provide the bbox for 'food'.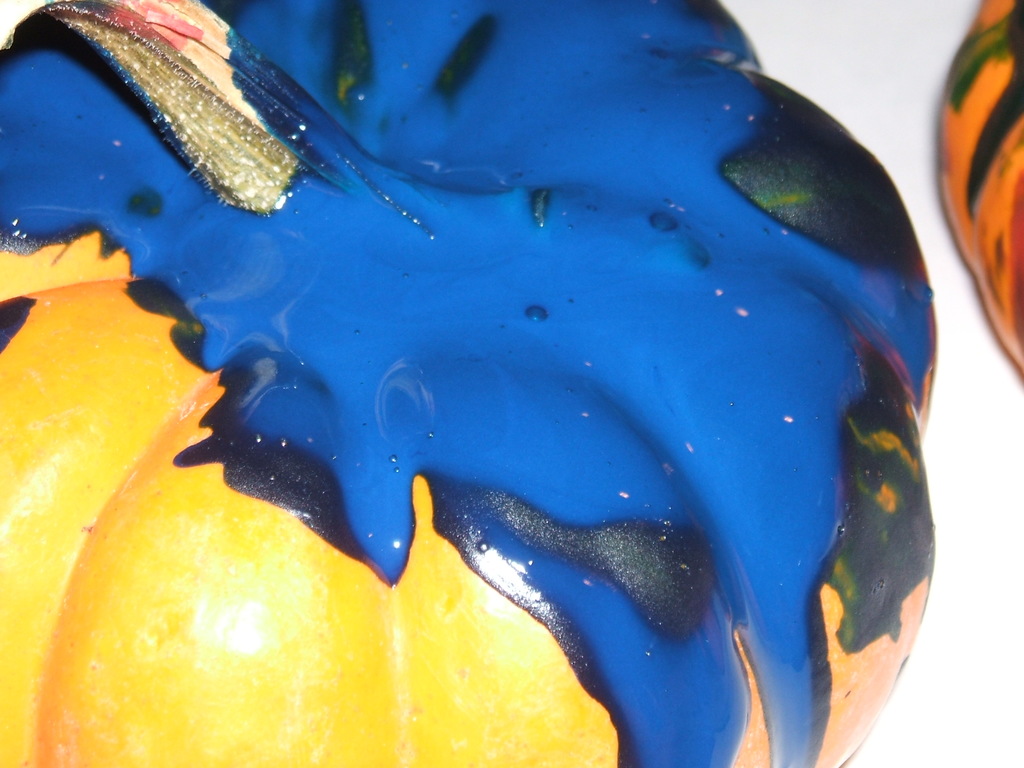
0,0,941,767.
